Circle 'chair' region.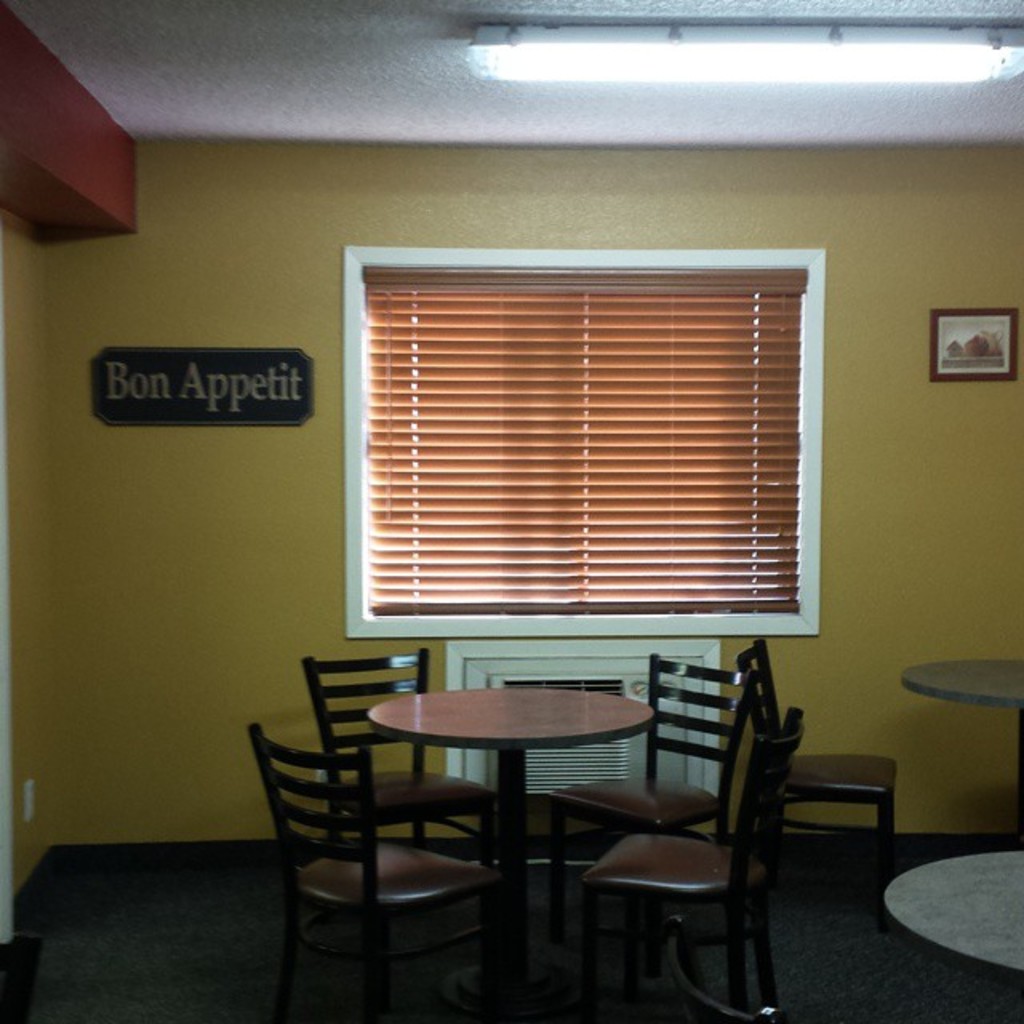
Region: BBox(302, 650, 499, 867).
